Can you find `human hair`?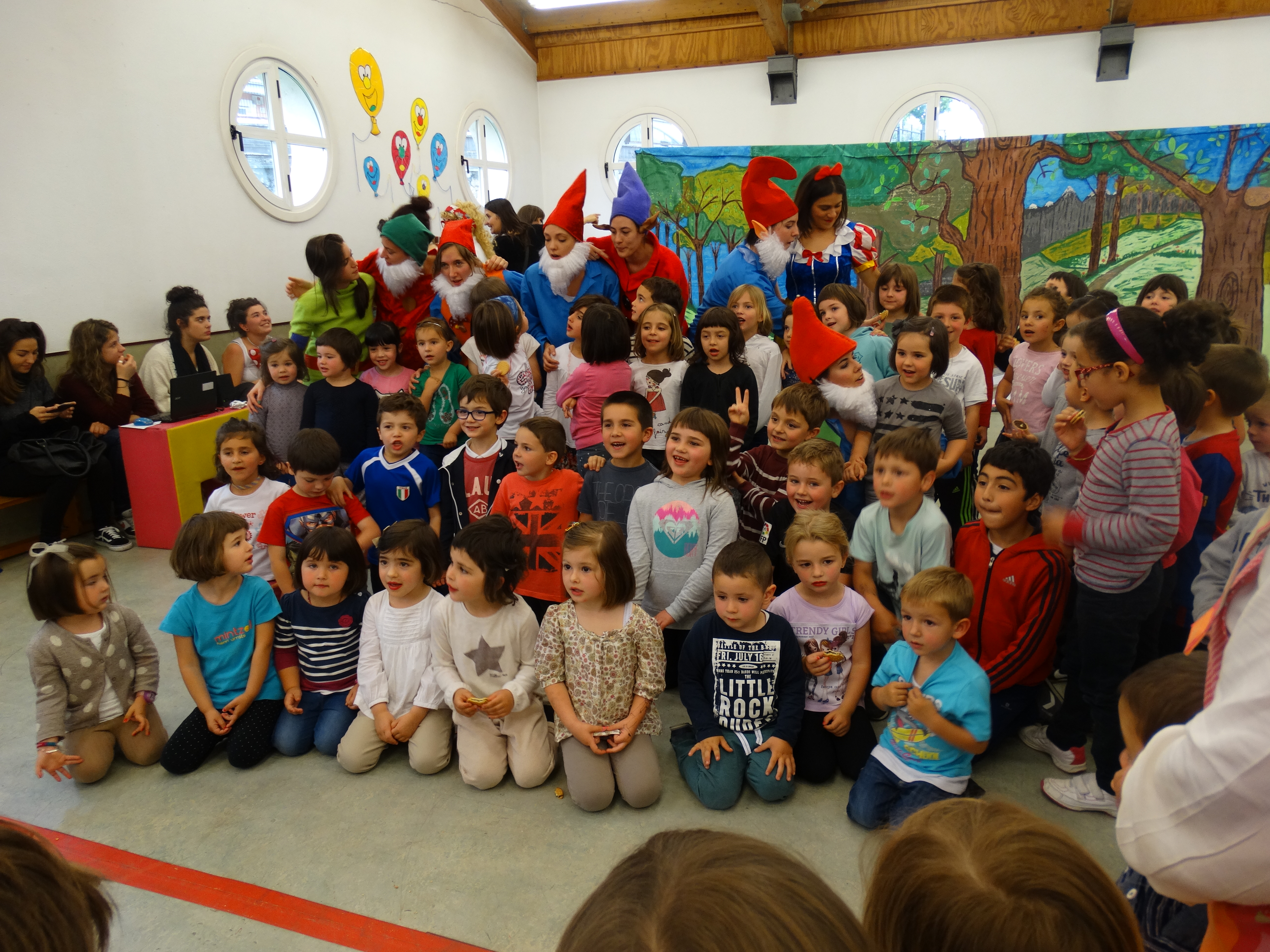
Yes, bounding box: [0, 77, 12, 100].
